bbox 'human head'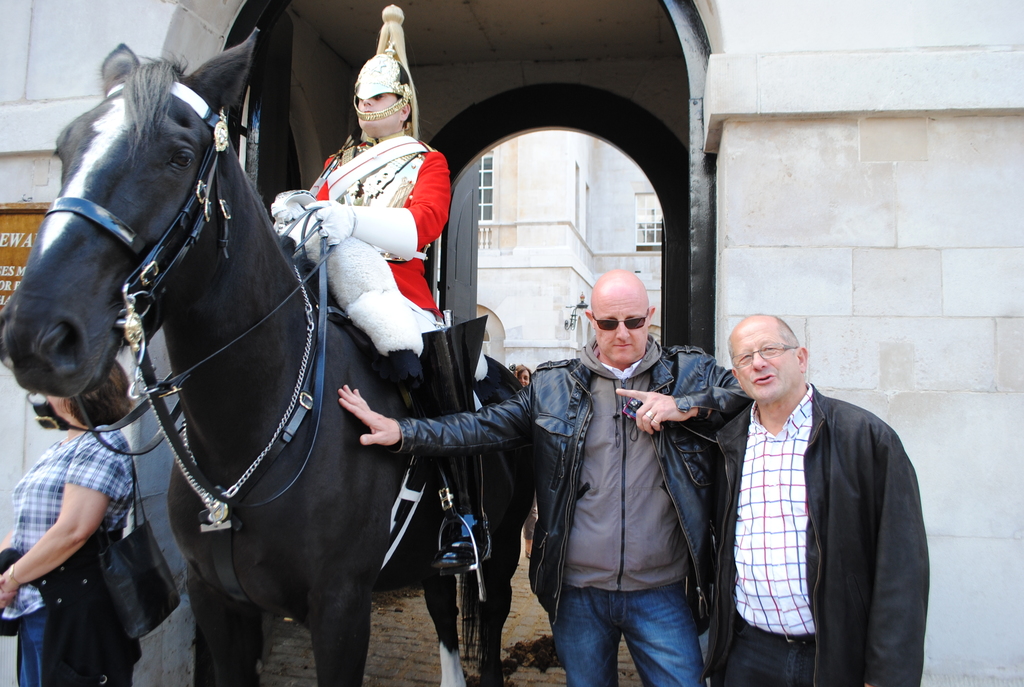
bbox=[726, 313, 805, 405]
